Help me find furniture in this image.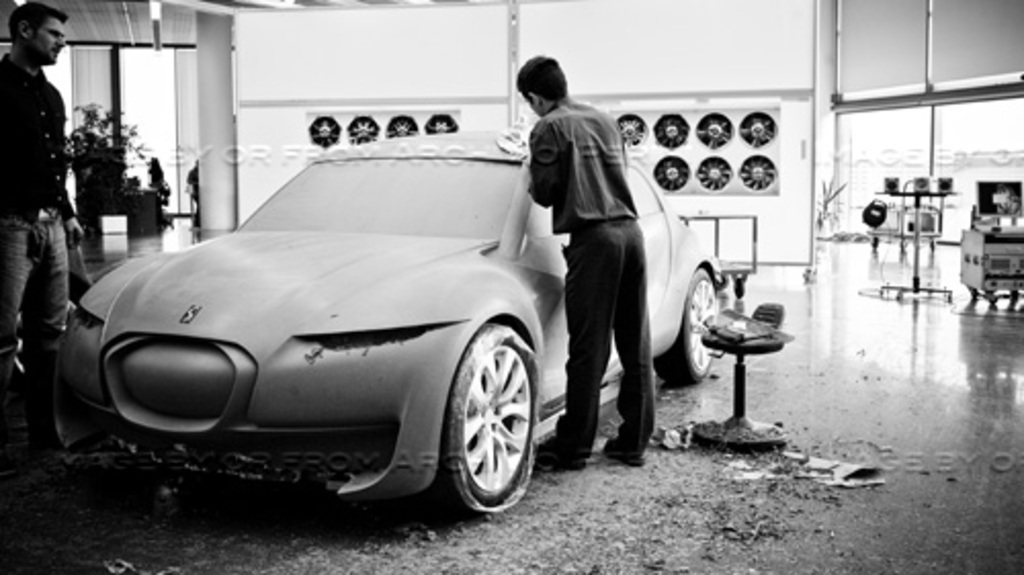
Found it: {"left": 877, "top": 192, "right": 956, "bottom": 305}.
